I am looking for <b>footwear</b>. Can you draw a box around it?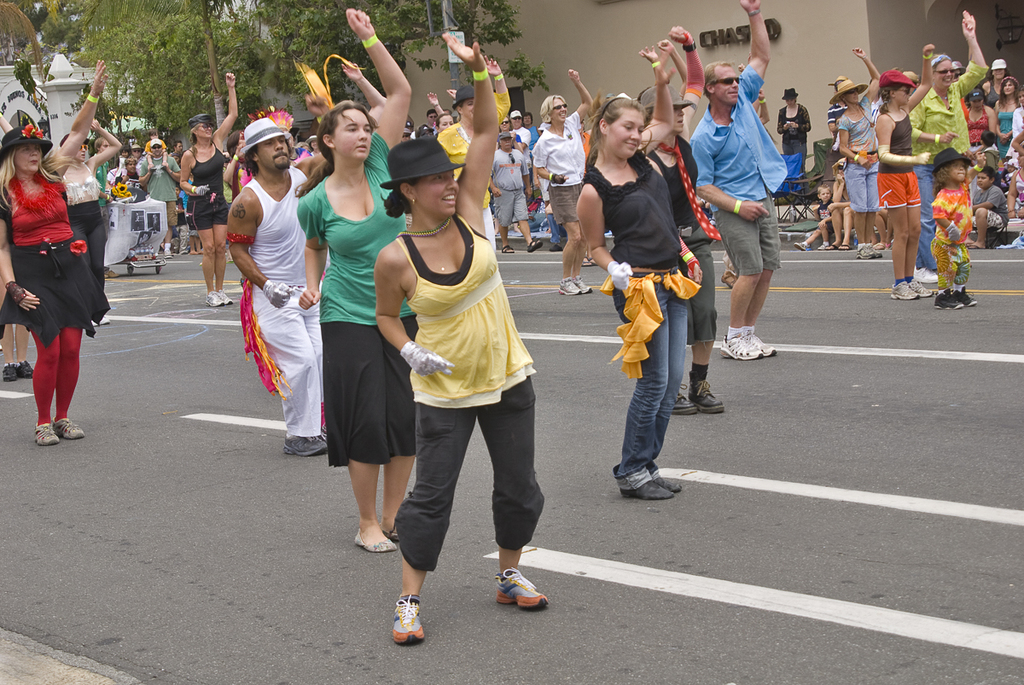
Sure, the bounding box is 380, 592, 432, 663.
